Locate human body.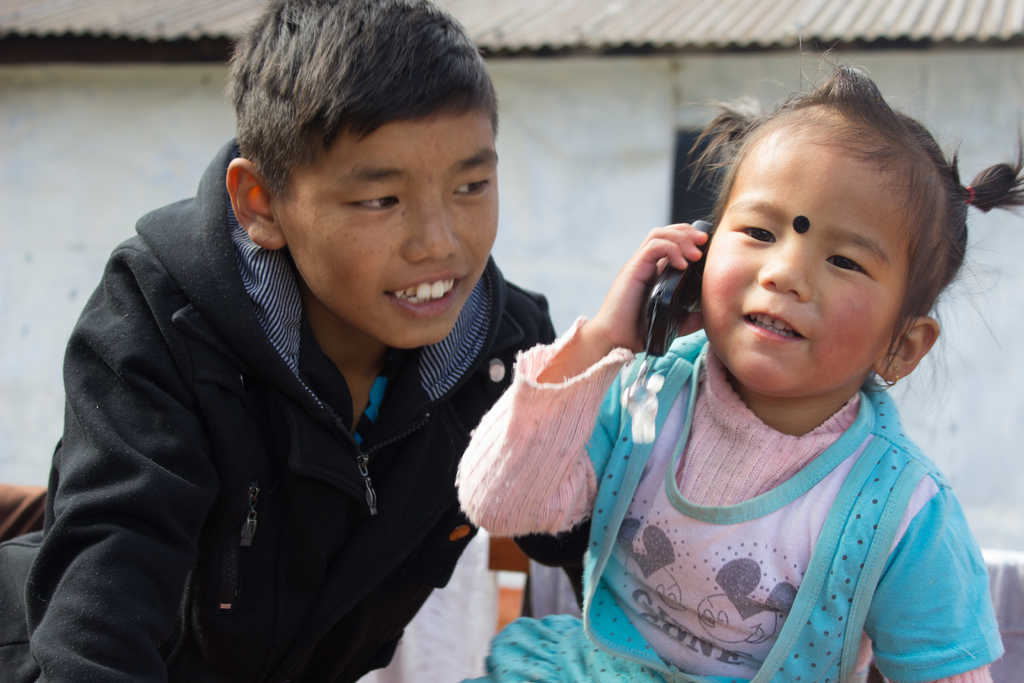
Bounding box: {"left": 453, "top": 128, "right": 989, "bottom": 677}.
